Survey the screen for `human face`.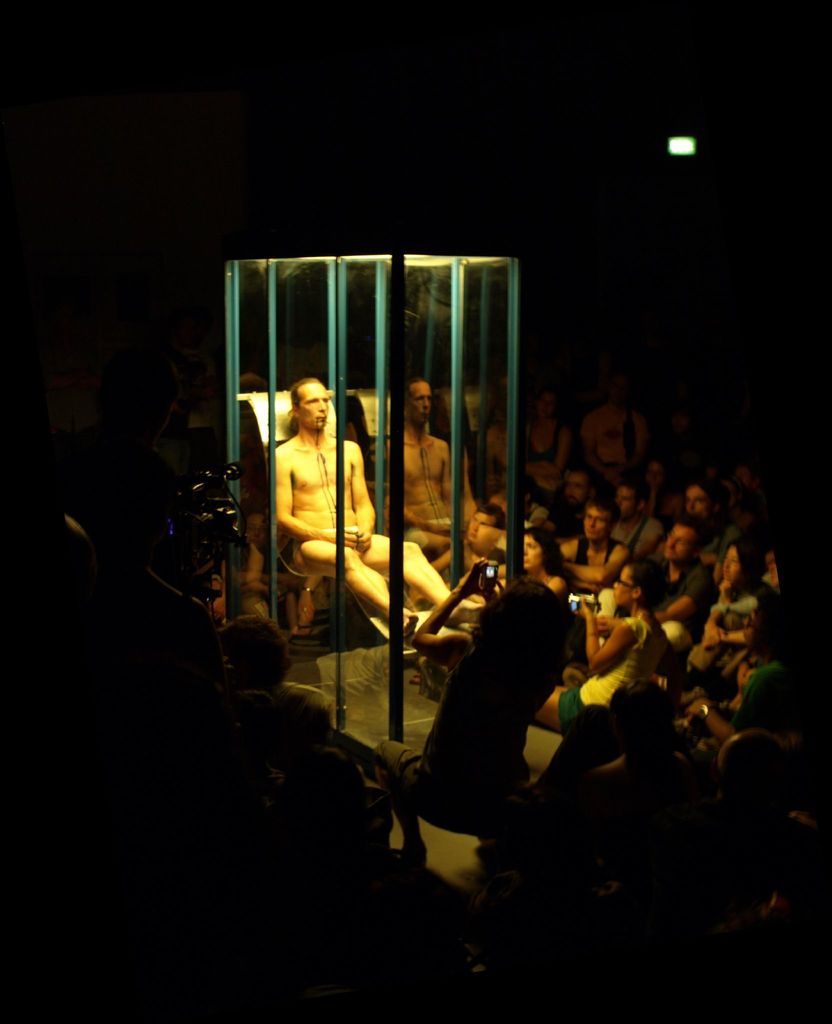
Survey found: bbox=[530, 378, 557, 426].
